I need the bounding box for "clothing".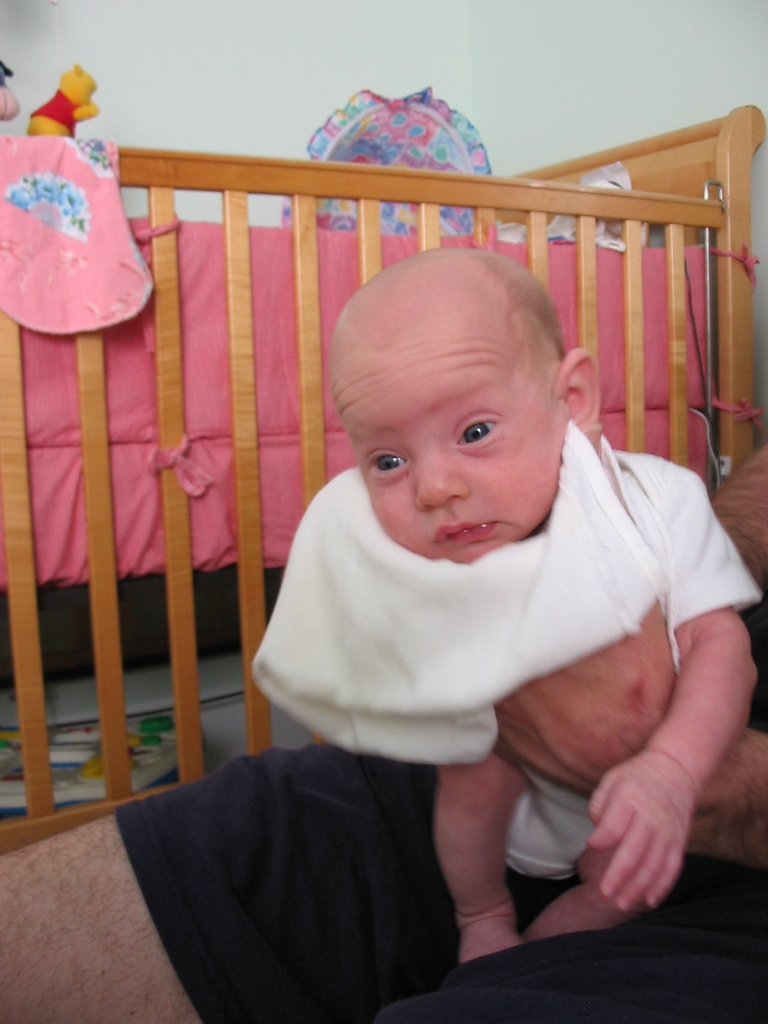
Here it is: (105,599,767,1023).
